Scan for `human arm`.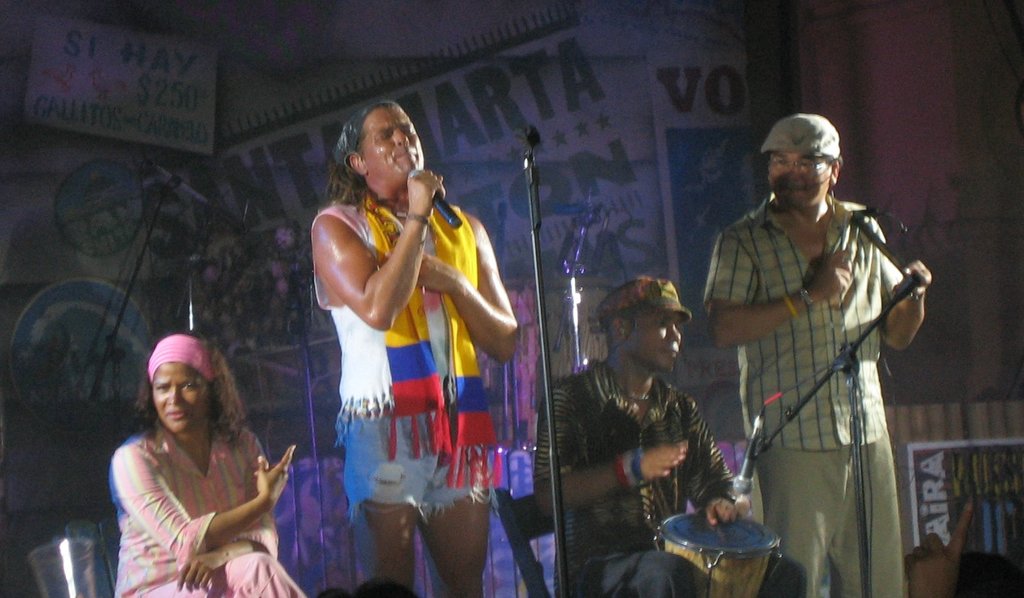
Scan result: region(710, 236, 847, 345).
